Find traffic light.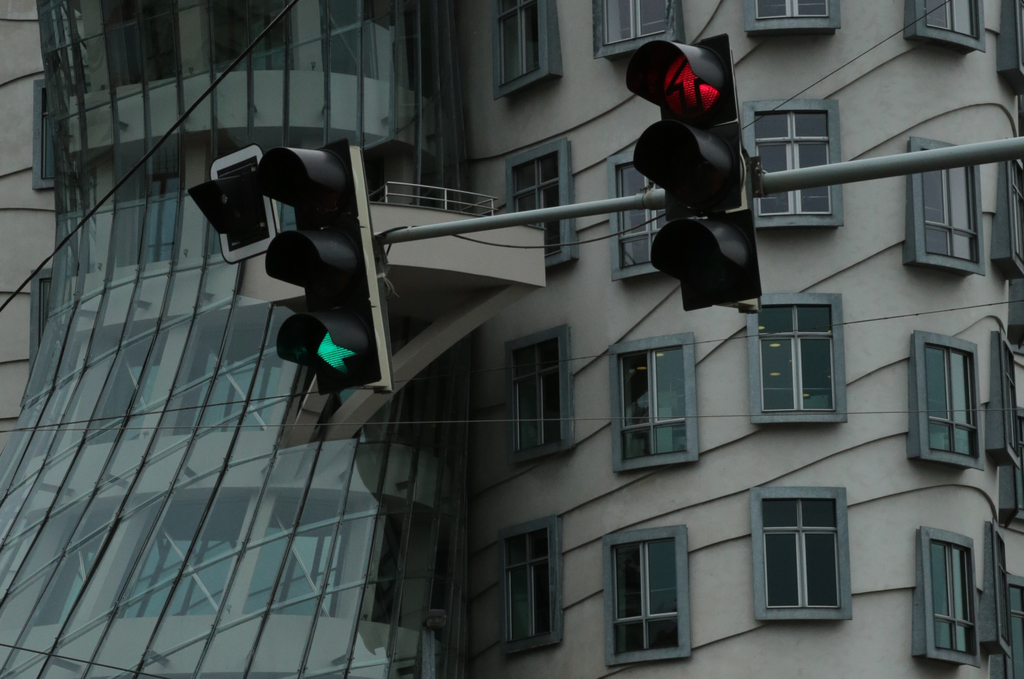
bbox(627, 38, 765, 321).
